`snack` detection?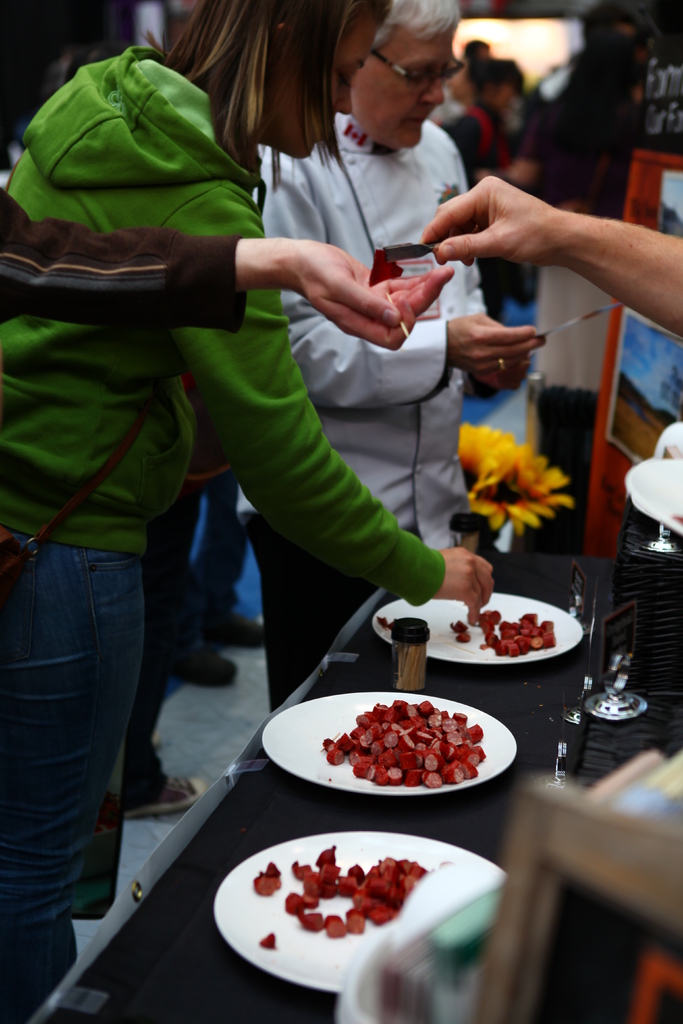
select_region(444, 604, 570, 652)
